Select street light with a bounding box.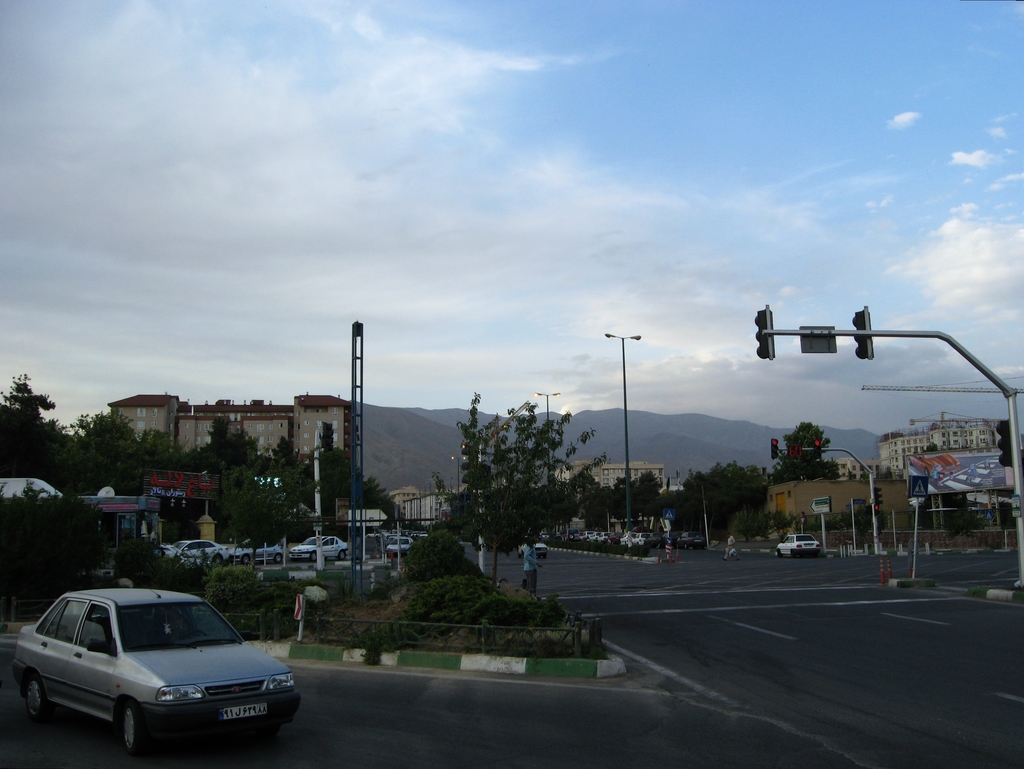
(left=531, top=391, right=565, bottom=480).
